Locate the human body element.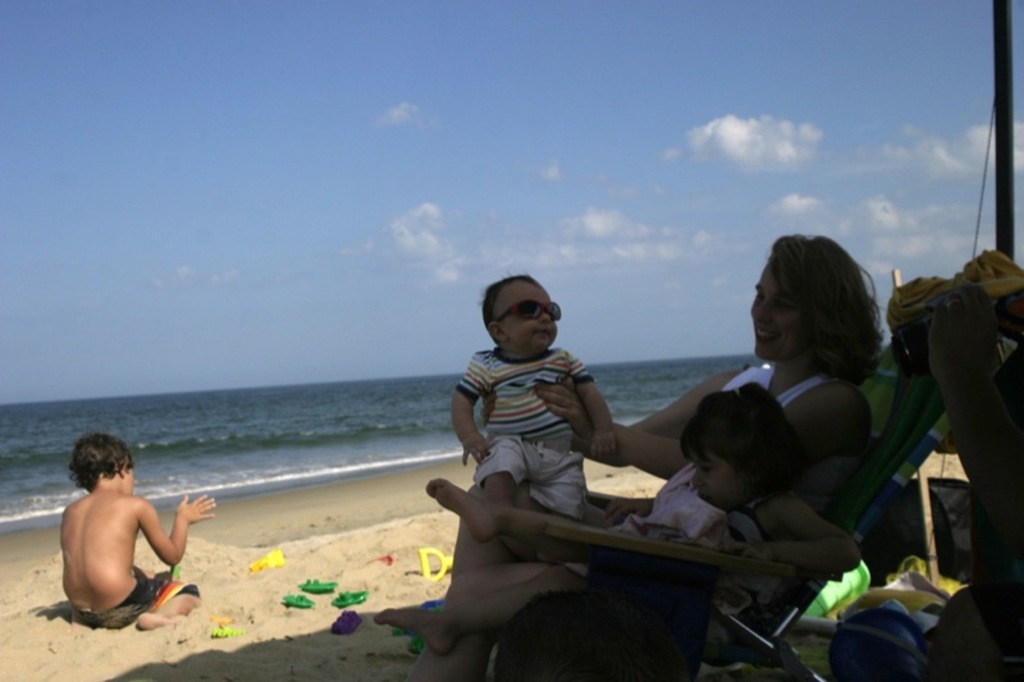
Element bbox: rect(33, 456, 195, 642).
